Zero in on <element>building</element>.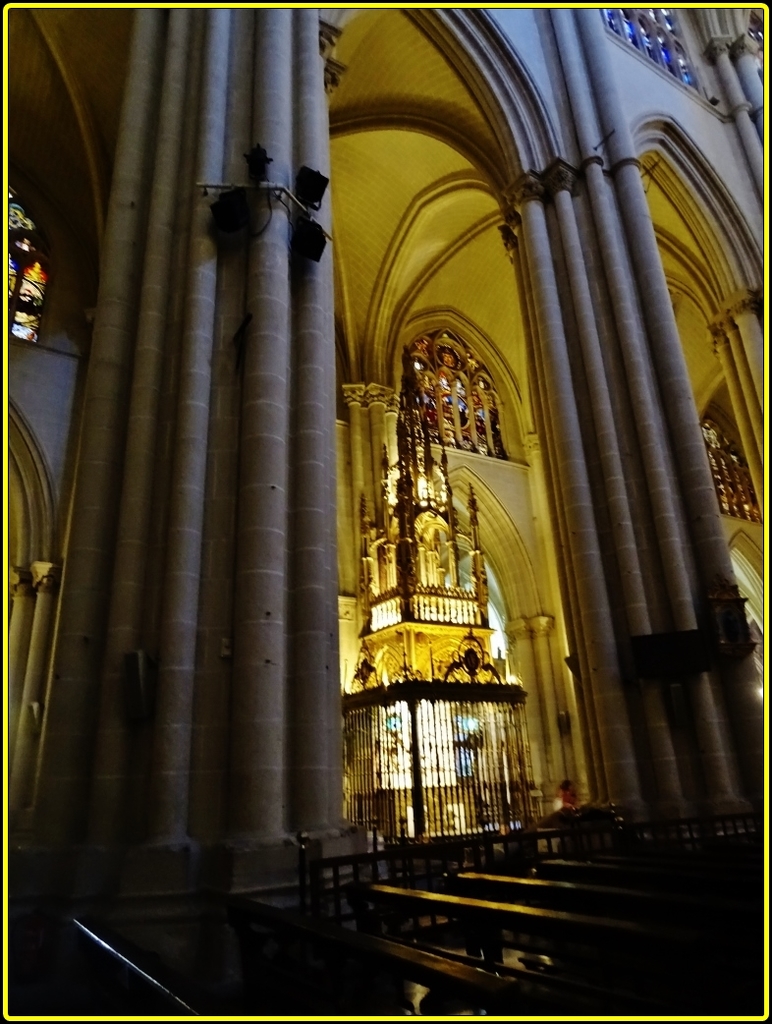
Zeroed in: (0,0,771,1023).
